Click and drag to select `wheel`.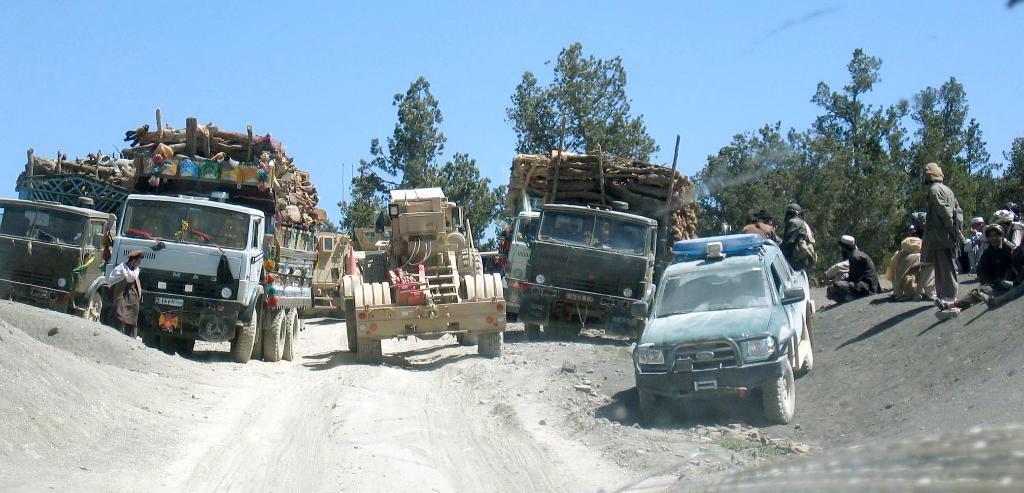
Selection: (635,318,646,339).
